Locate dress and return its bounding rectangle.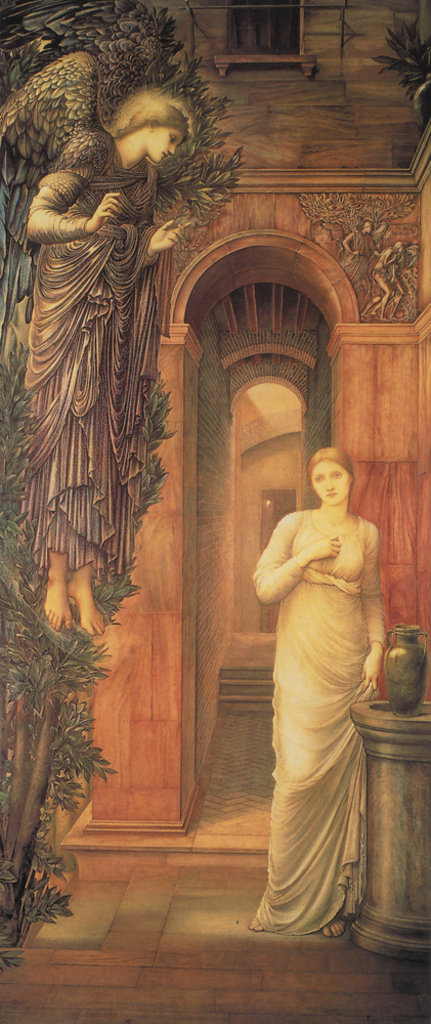
{"x1": 251, "y1": 507, "x2": 388, "y2": 936}.
